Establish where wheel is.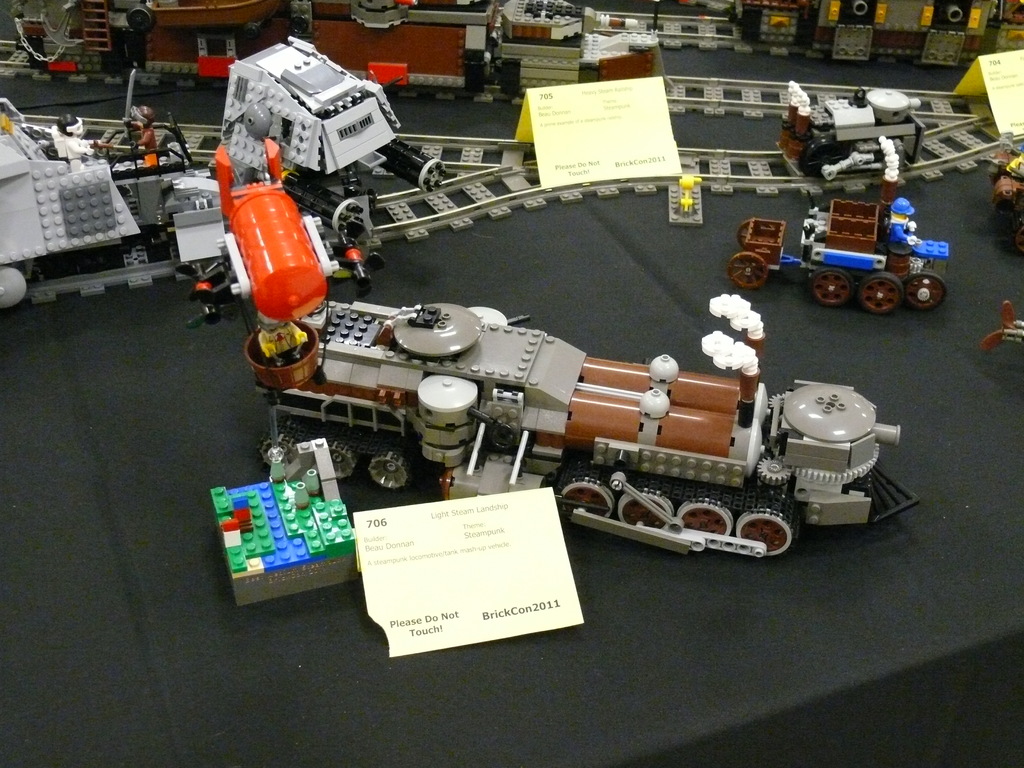
Established at BBox(738, 220, 752, 246).
